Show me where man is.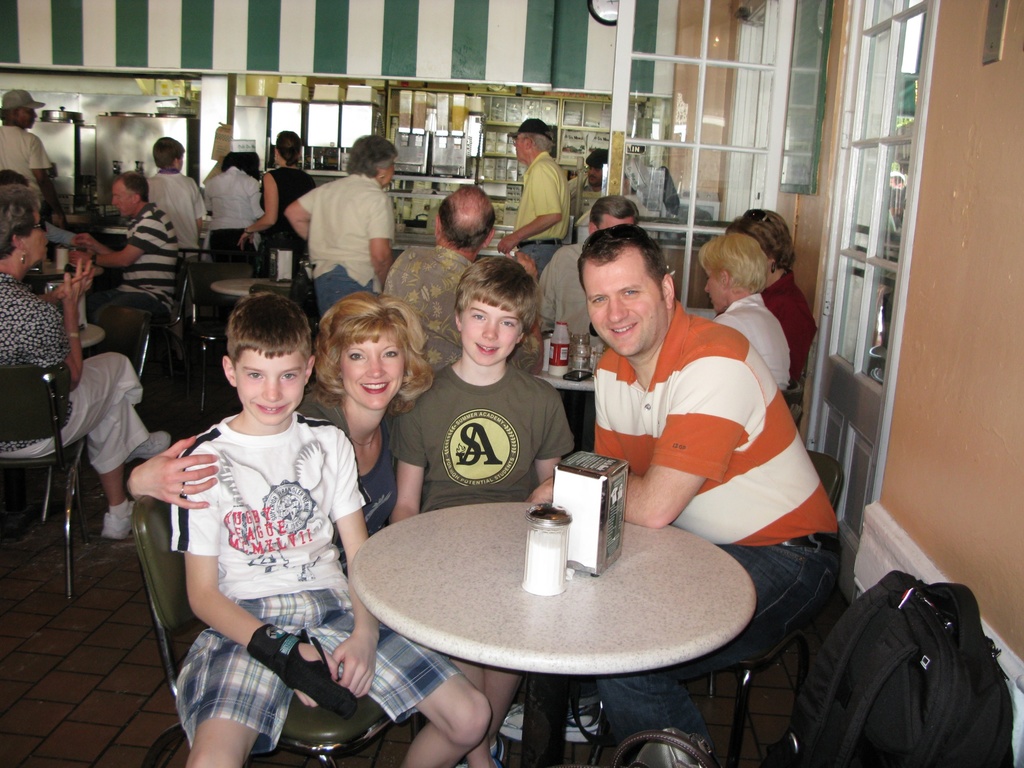
man is at 0,87,66,205.
